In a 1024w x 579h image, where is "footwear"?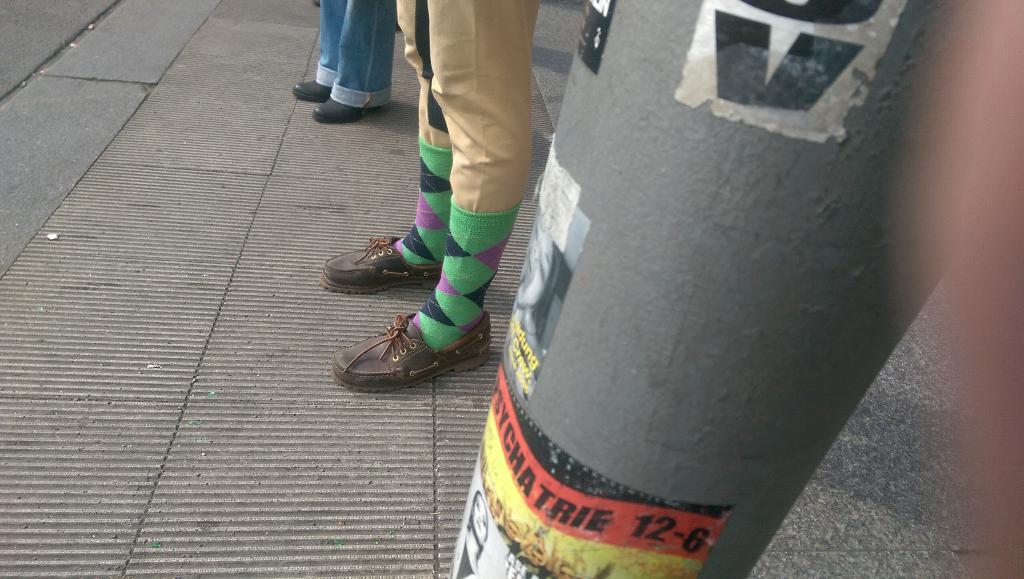
rect(316, 234, 442, 303).
